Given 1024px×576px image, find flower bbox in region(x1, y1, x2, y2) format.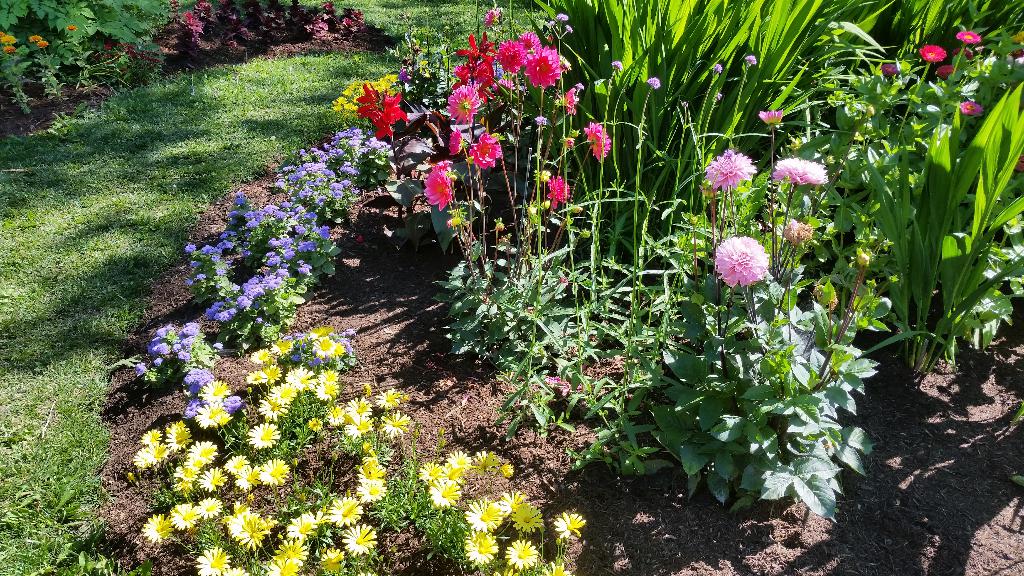
region(541, 171, 583, 201).
